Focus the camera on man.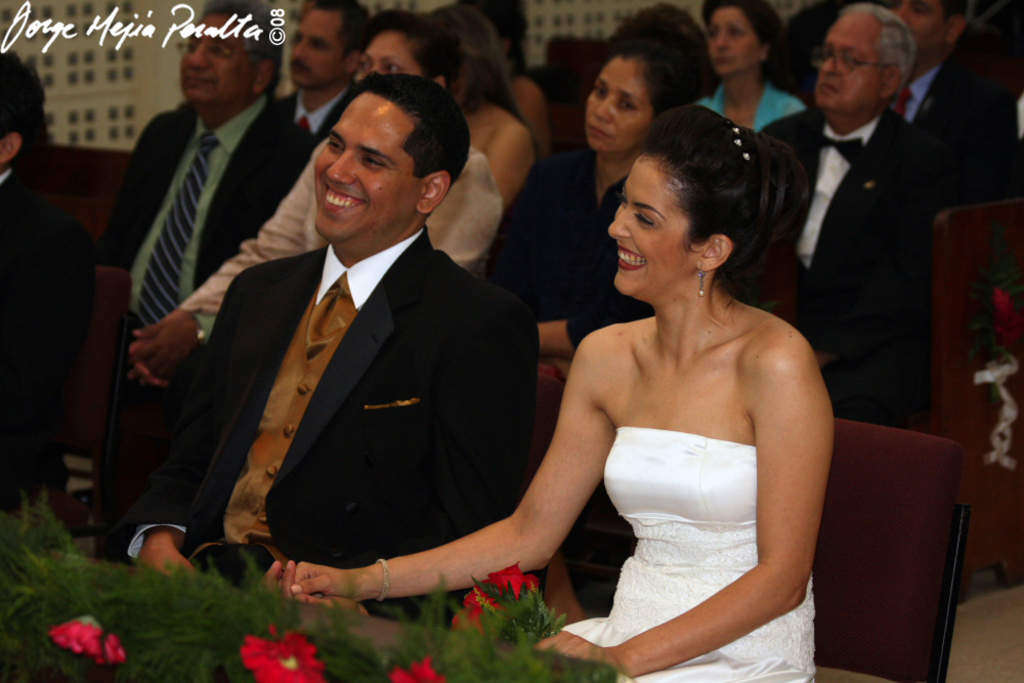
Focus region: 0/38/93/522.
